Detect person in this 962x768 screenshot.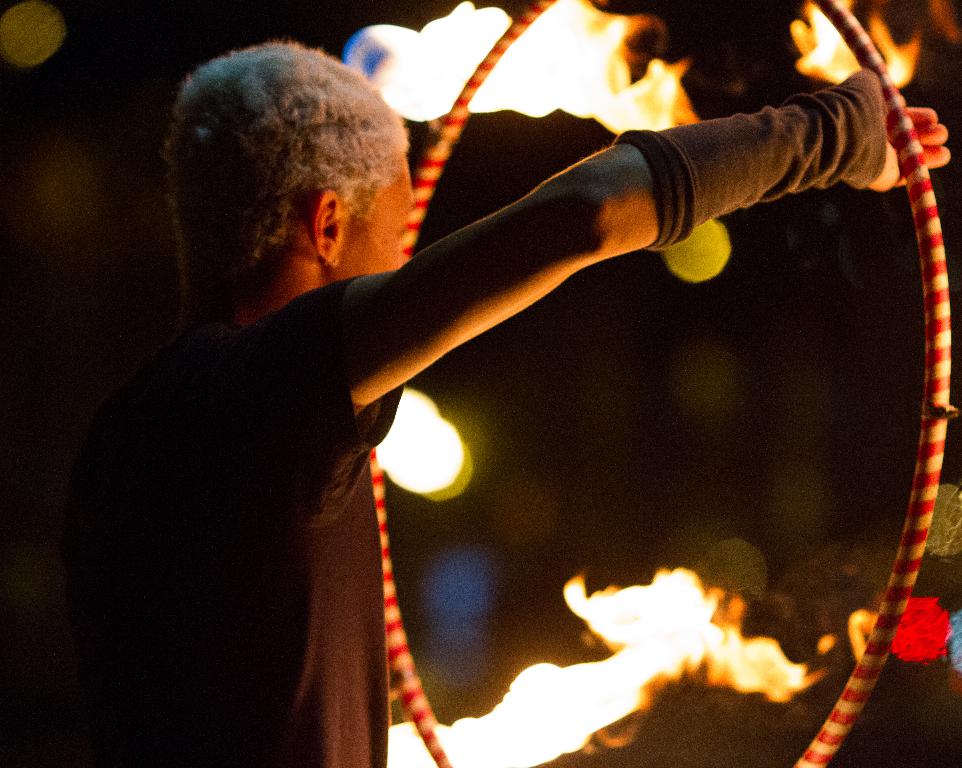
Detection: [133, 37, 954, 767].
